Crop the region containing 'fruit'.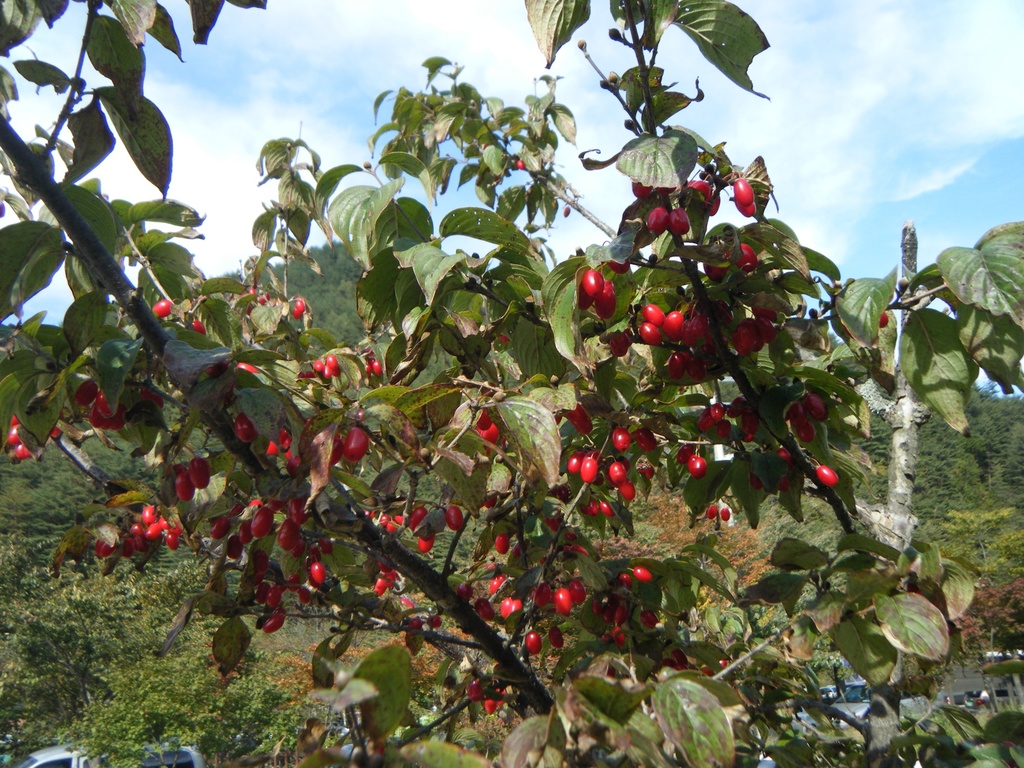
Crop region: pyautogui.locateOnScreen(528, 580, 553, 607).
